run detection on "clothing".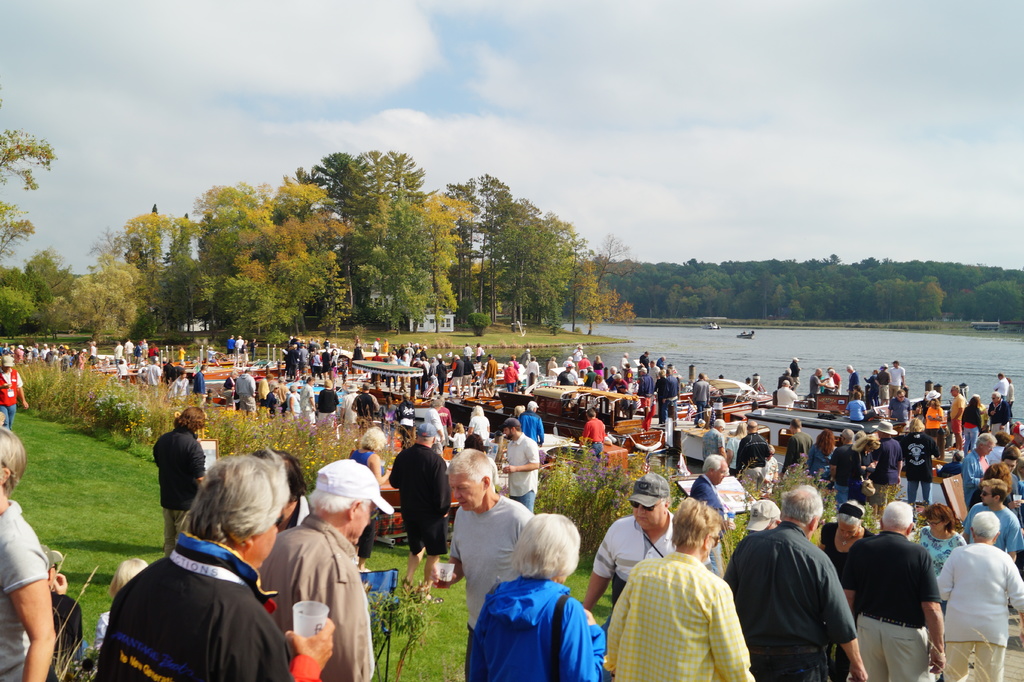
Result: [left=428, top=447, right=541, bottom=648].
